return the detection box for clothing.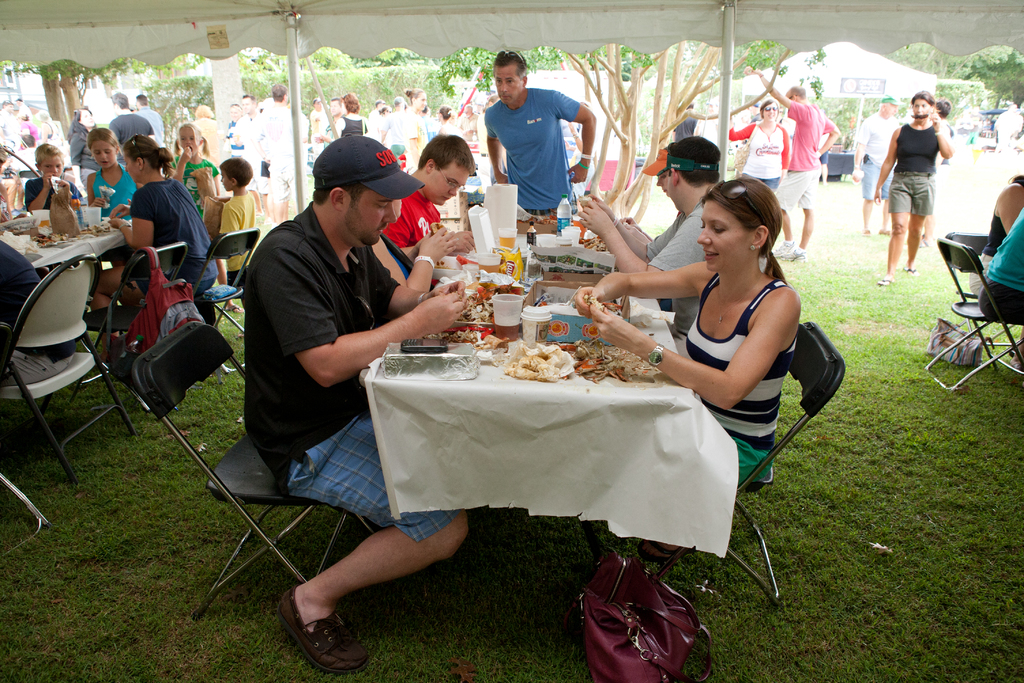
{"x1": 985, "y1": 212, "x2": 1007, "y2": 254}.
